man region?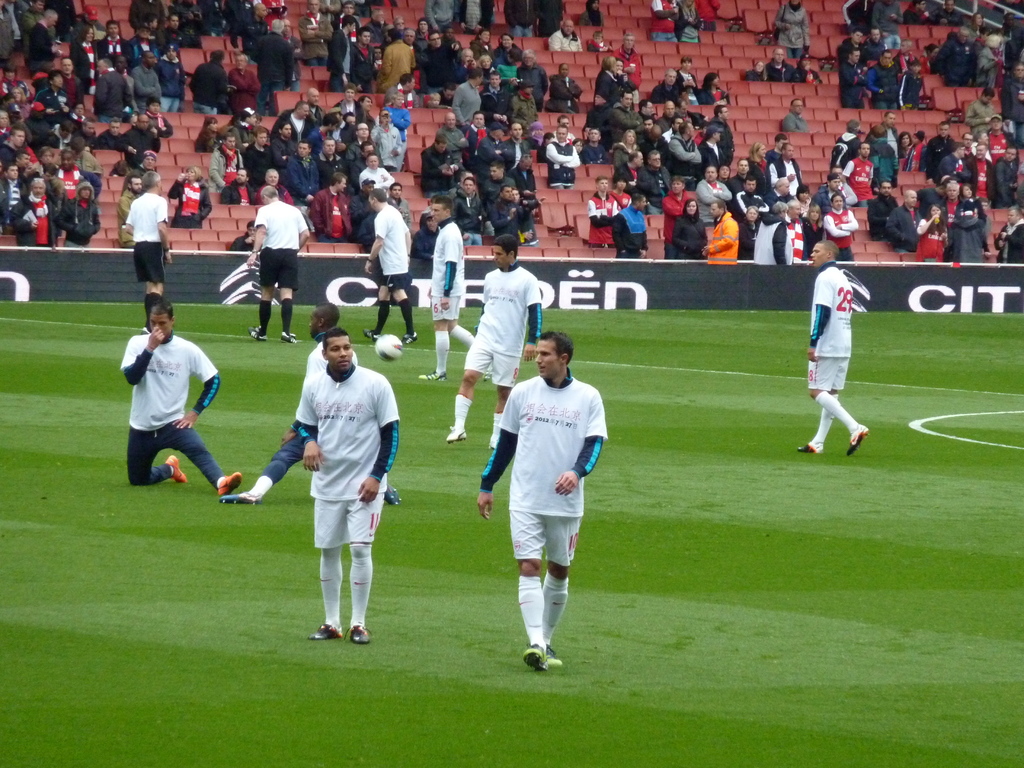
l=820, t=196, r=855, b=268
